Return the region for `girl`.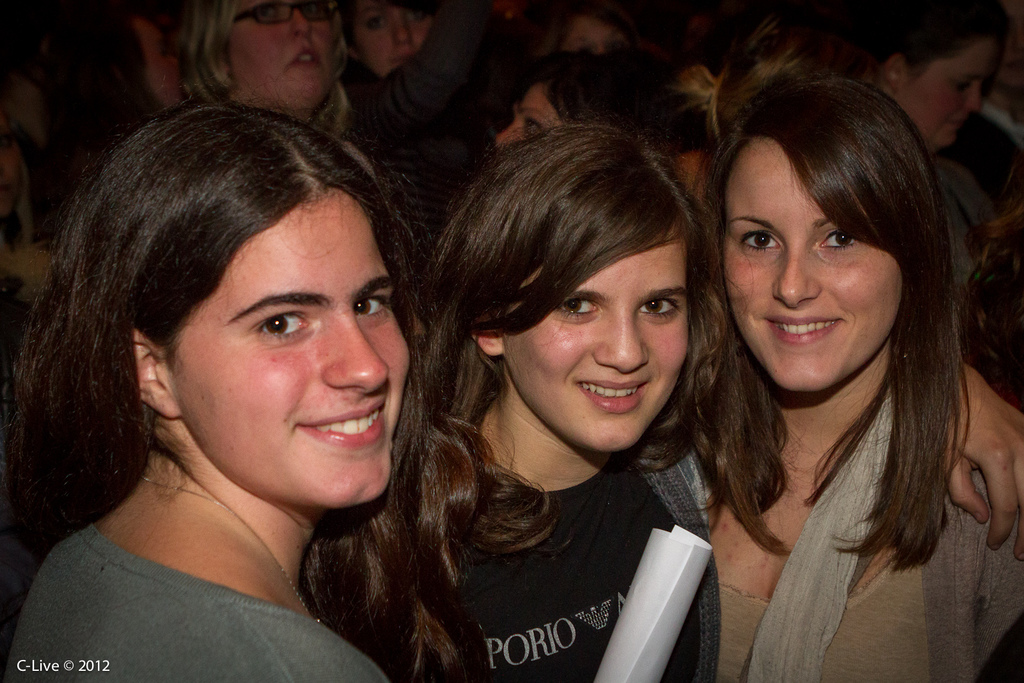
crop(694, 79, 1023, 682).
